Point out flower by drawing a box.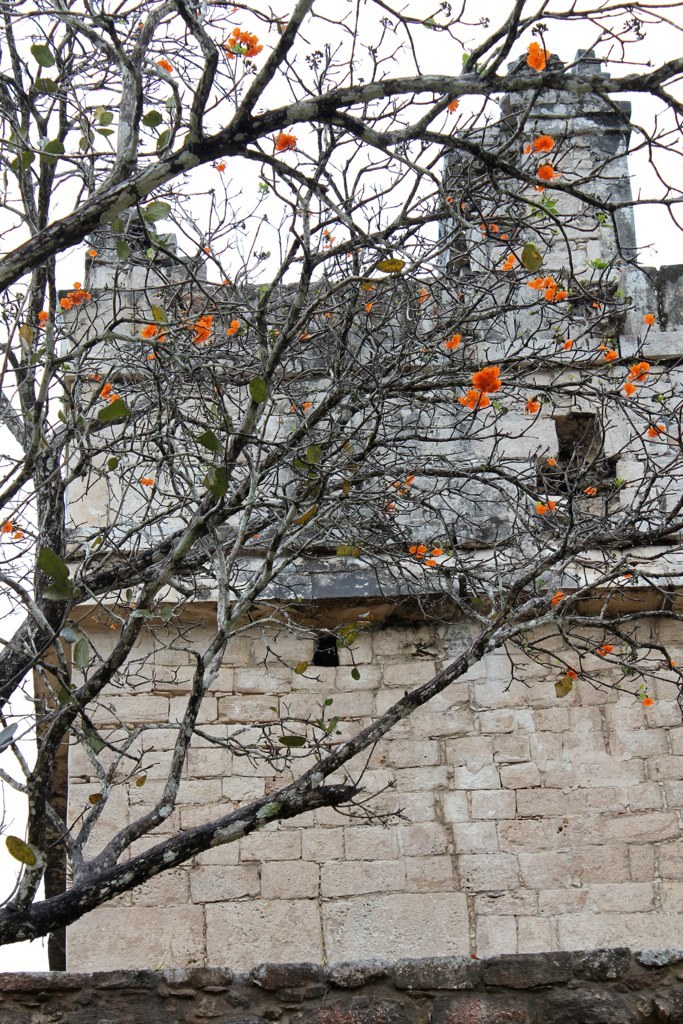
(left=651, top=424, right=667, bottom=439).
